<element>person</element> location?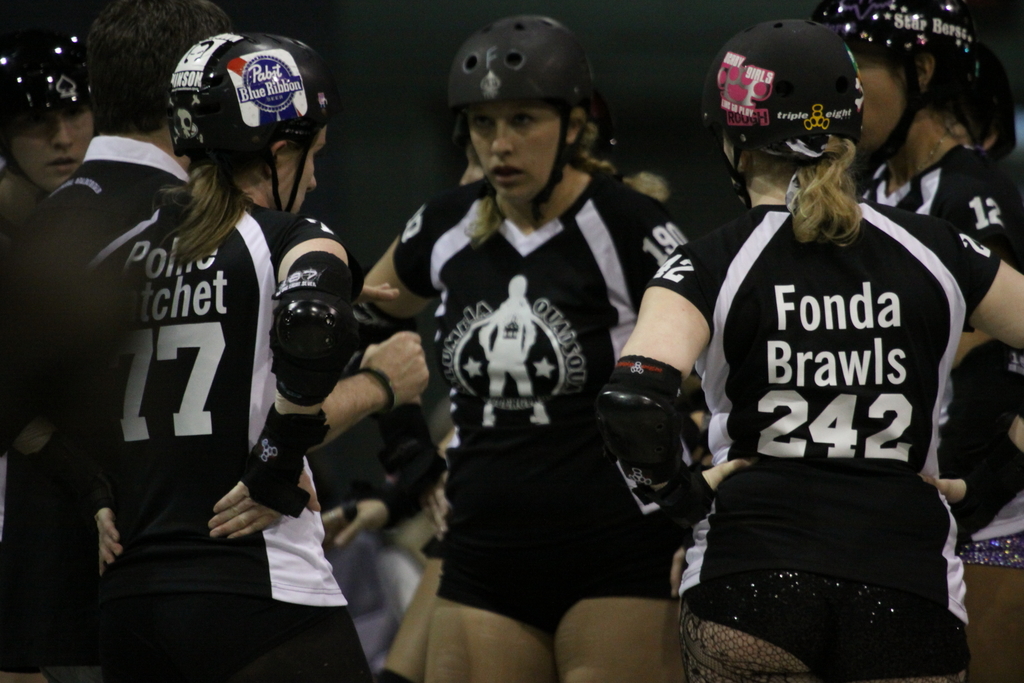
rect(95, 31, 358, 682)
